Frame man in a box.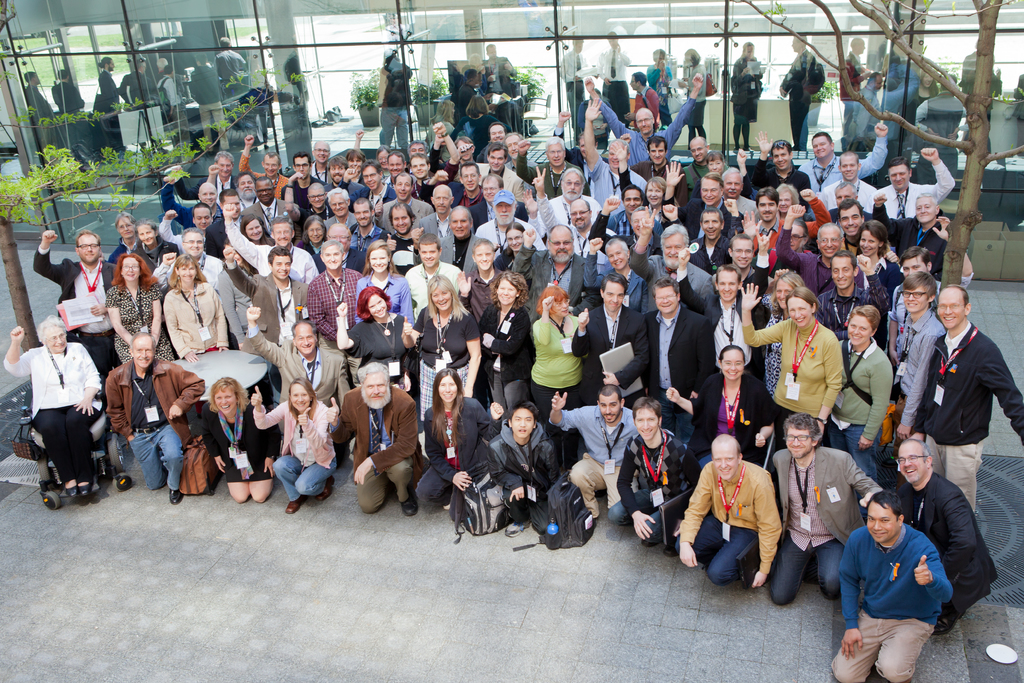
[379, 206, 424, 276].
